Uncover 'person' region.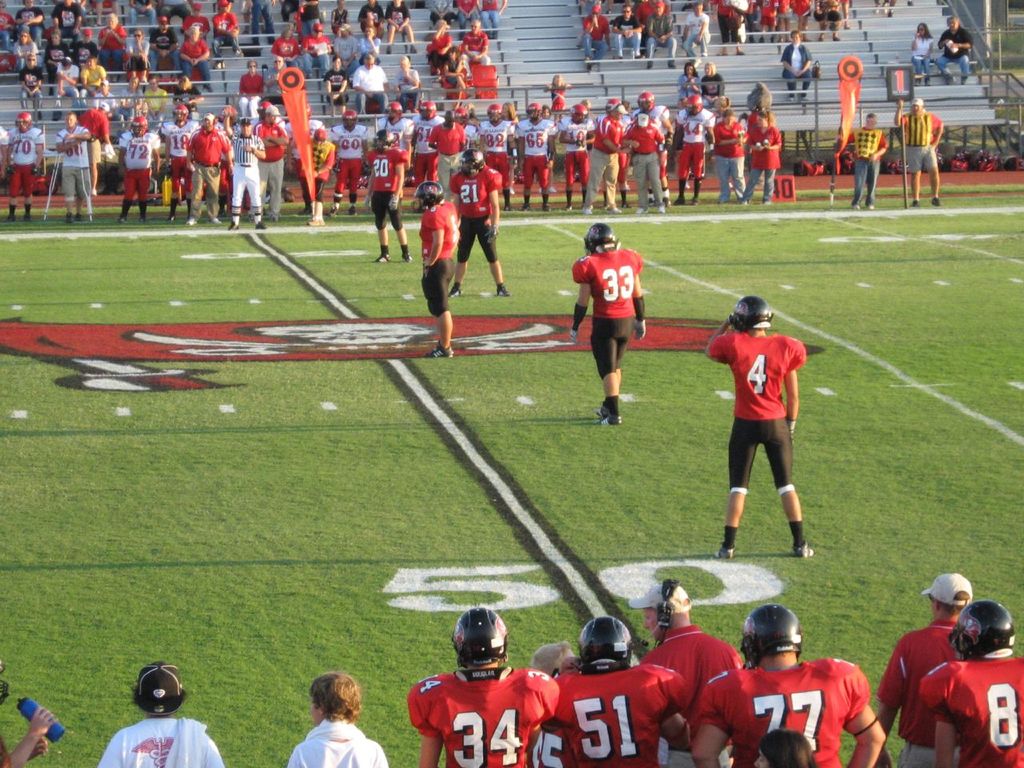
Uncovered: (x1=292, y1=130, x2=335, y2=215).
